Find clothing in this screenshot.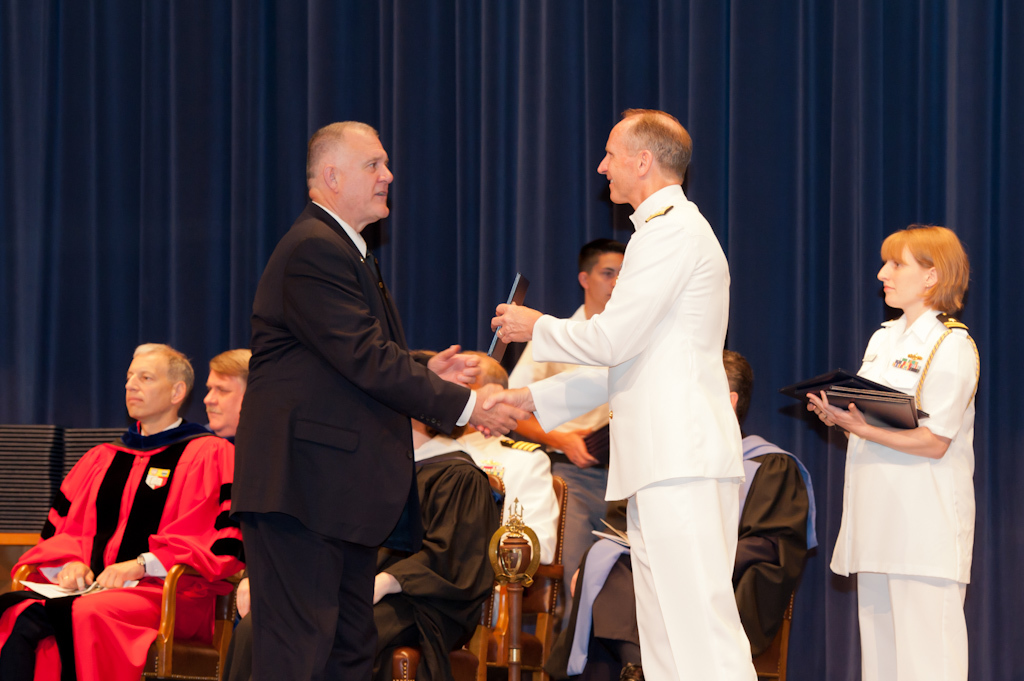
The bounding box for clothing is box=[229, 202, 477, 680].
